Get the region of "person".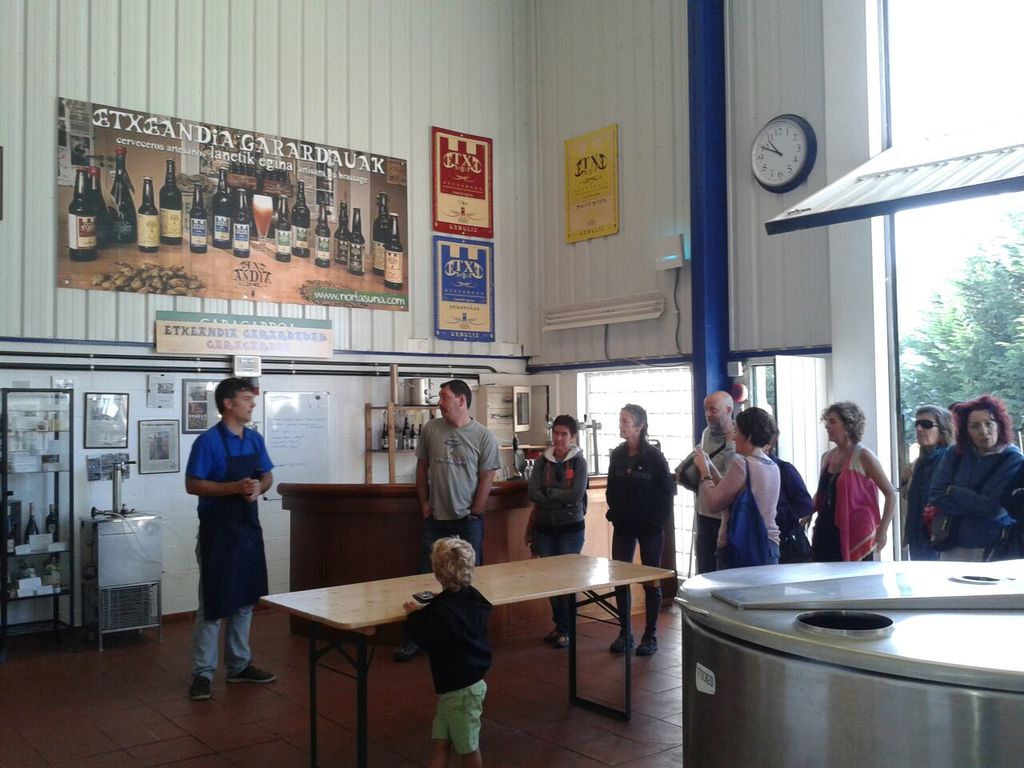
detection(513, 406, 586, 638).
